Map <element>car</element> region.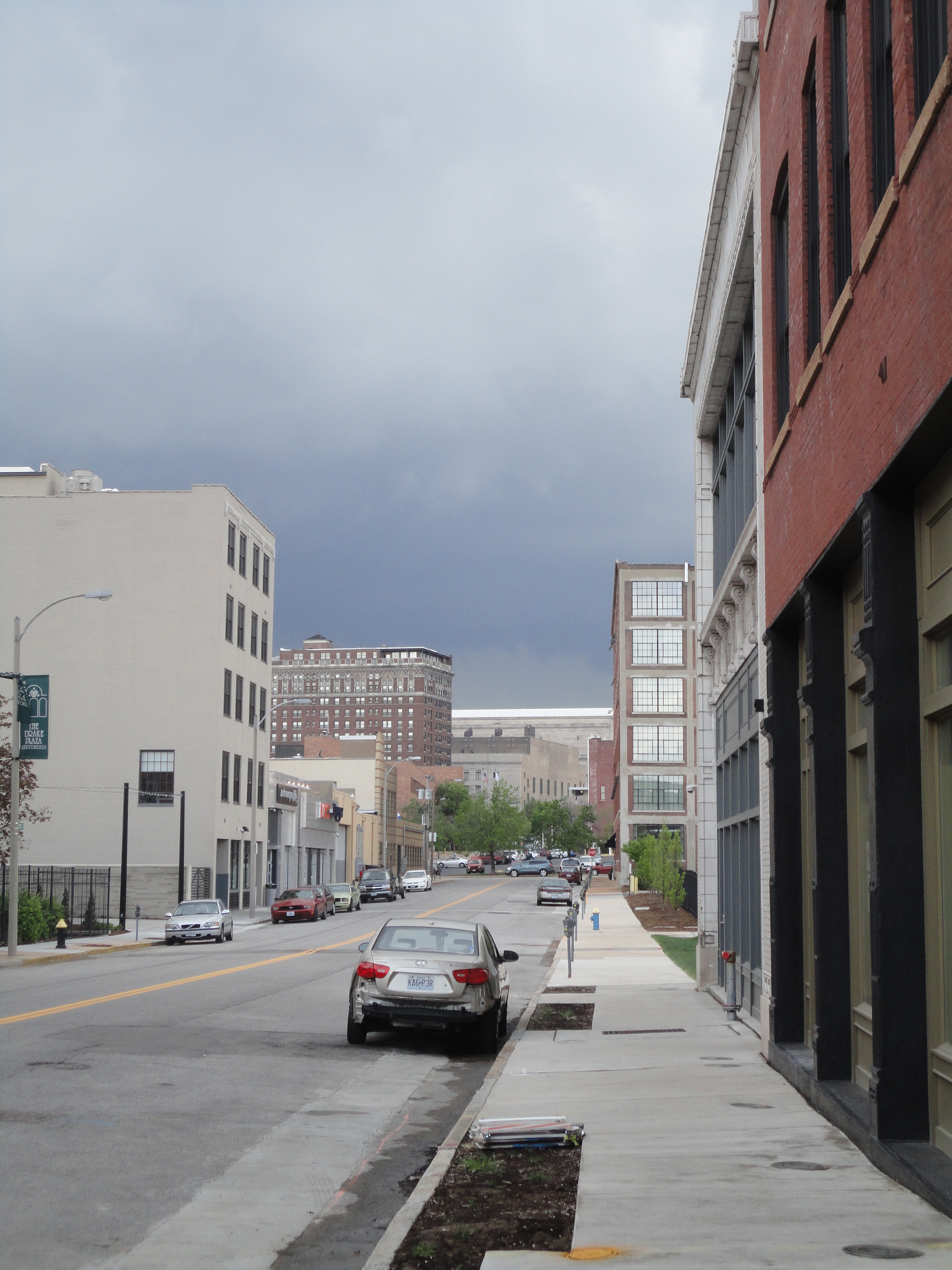
Mapped to 107:254:120:265.
